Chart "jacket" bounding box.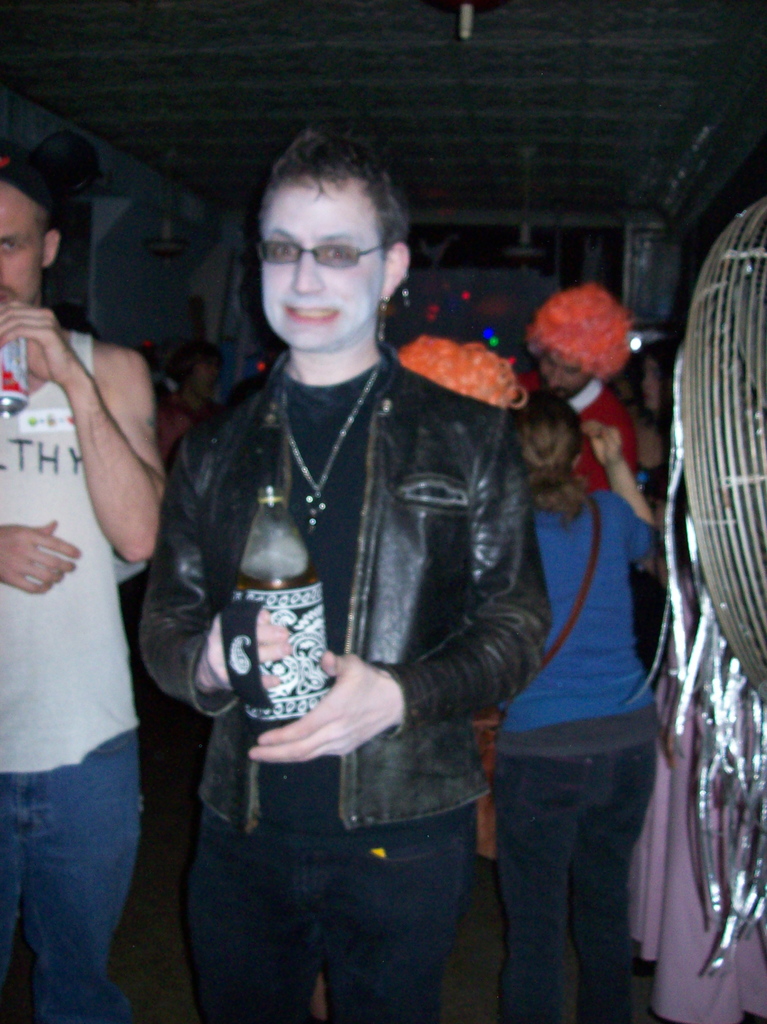
Charted: Rect(138, 329, 547, 840).
